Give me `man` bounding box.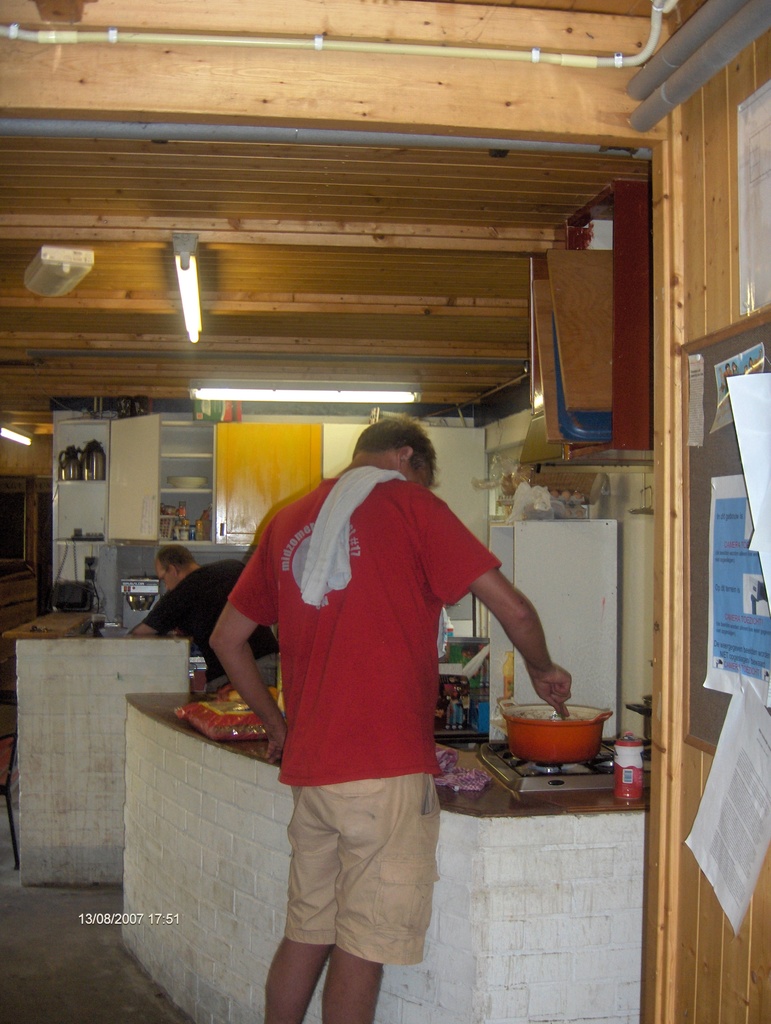
region(209, 413, 575, 1023).
